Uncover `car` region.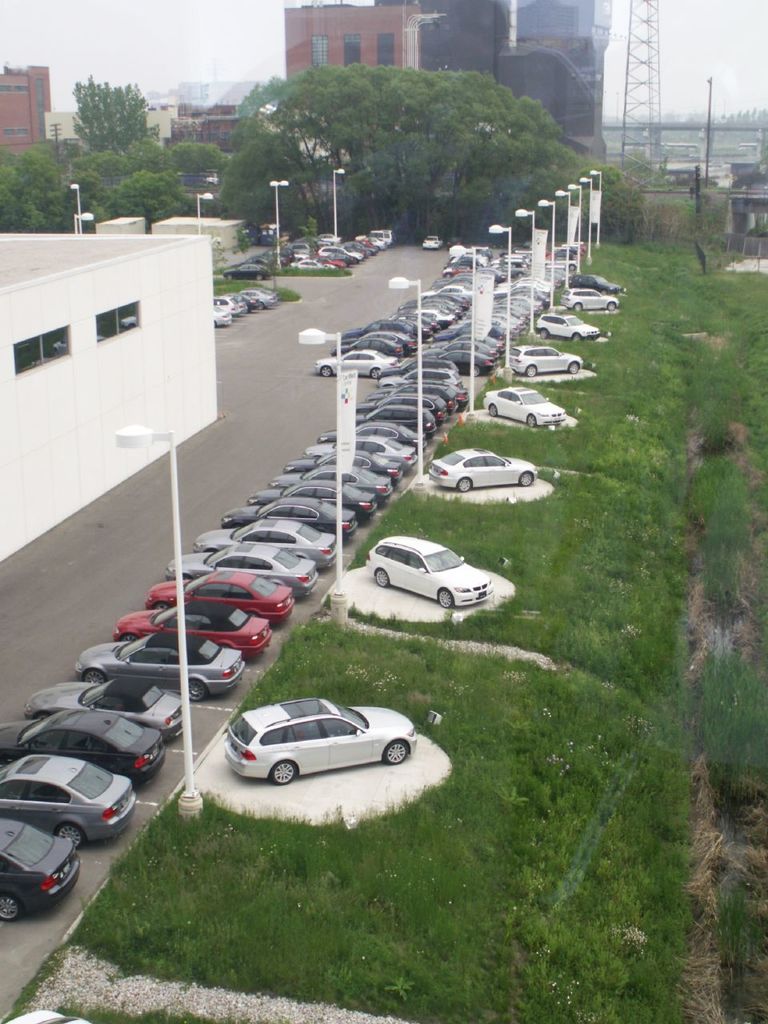
Uncovered: detection(566, 274, 625, 290).
